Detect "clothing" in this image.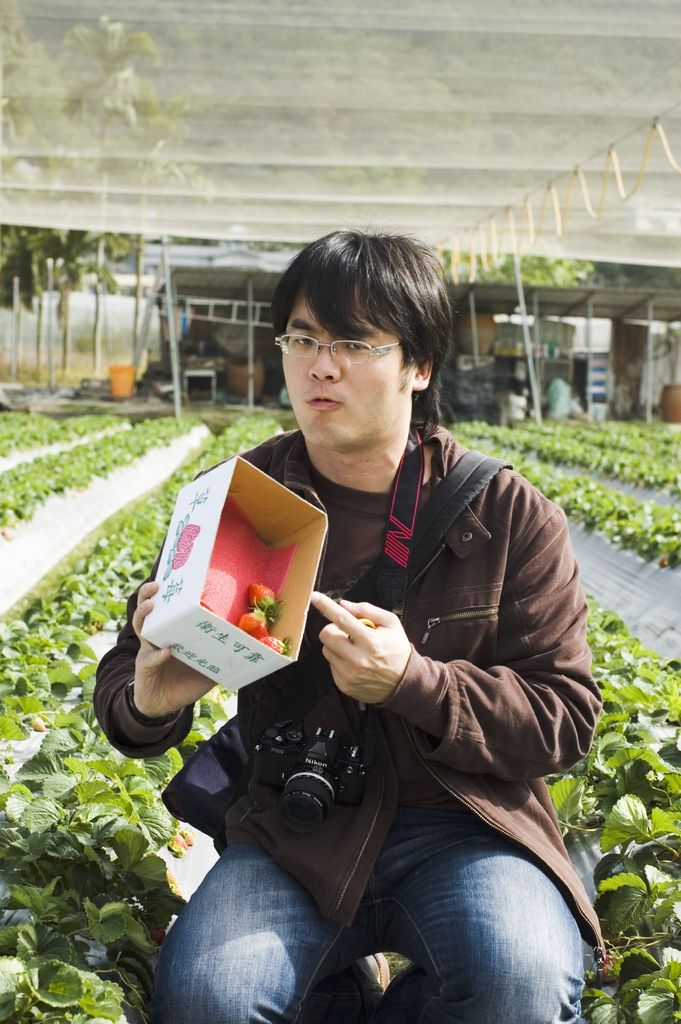
Detection: <bbox>88, 434, 577, 1023</bbox>.
